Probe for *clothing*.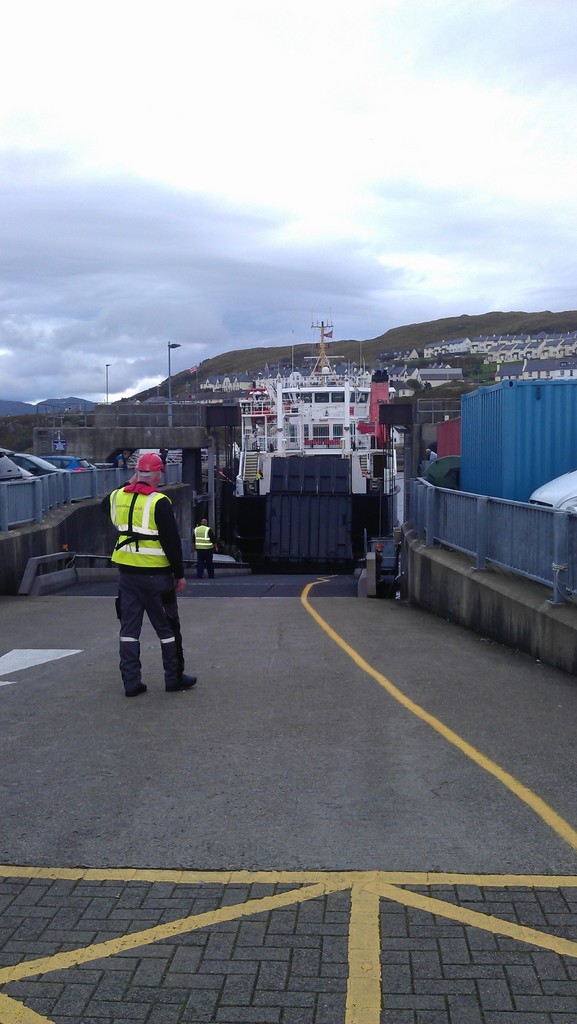
Probe result: (x1=104, y1=477, x2=197, y2=701).
